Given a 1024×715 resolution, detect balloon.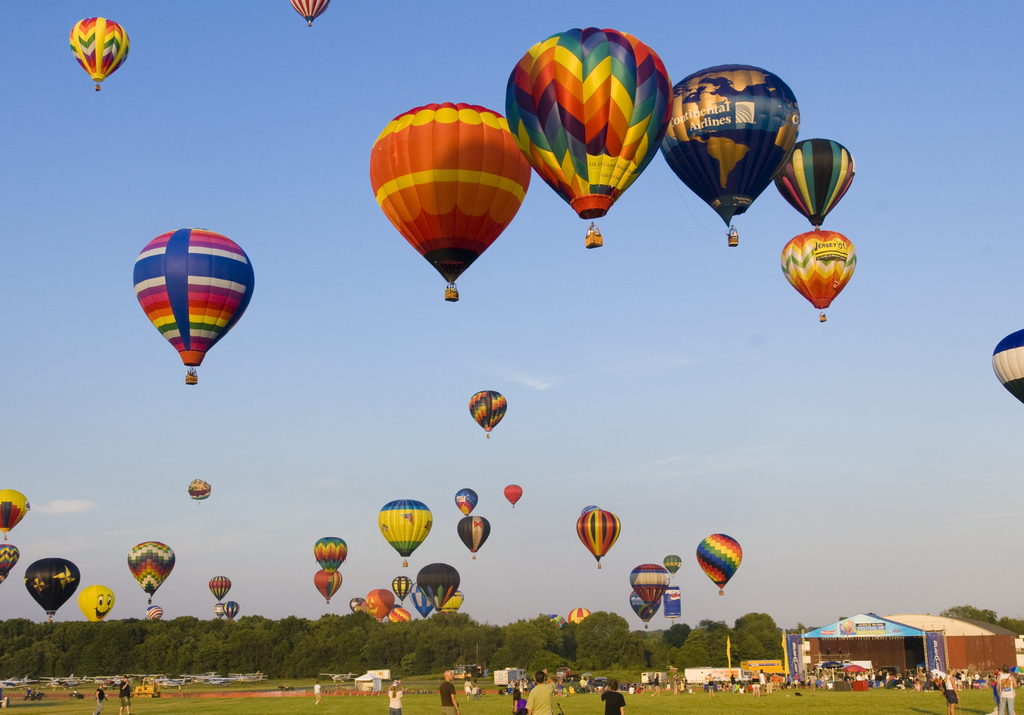
(780,230,858,310).
